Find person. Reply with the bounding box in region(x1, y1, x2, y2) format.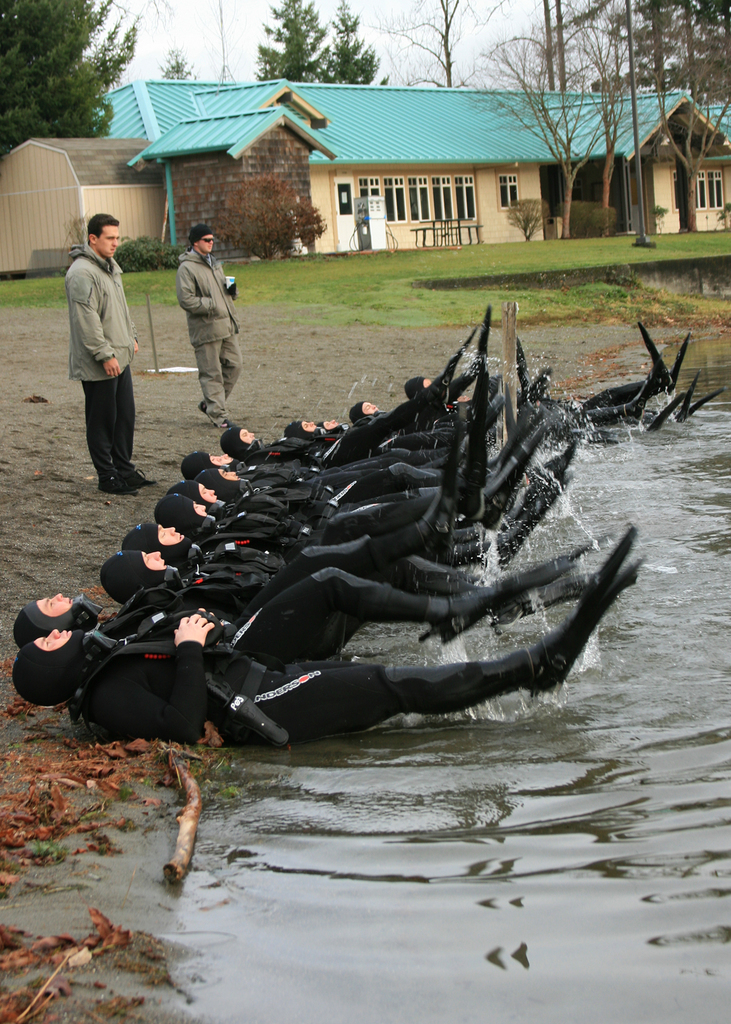
region(149, 428, 545, 553).
